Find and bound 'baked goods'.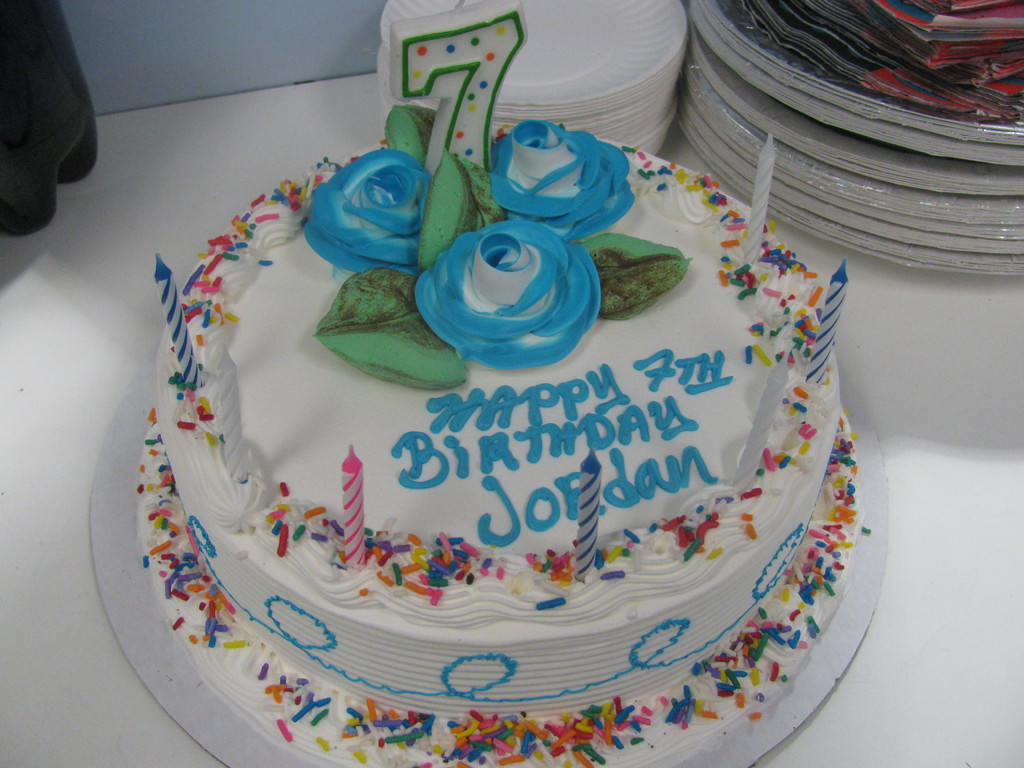
Bound: bbox=[134, 120, 863, 767].
